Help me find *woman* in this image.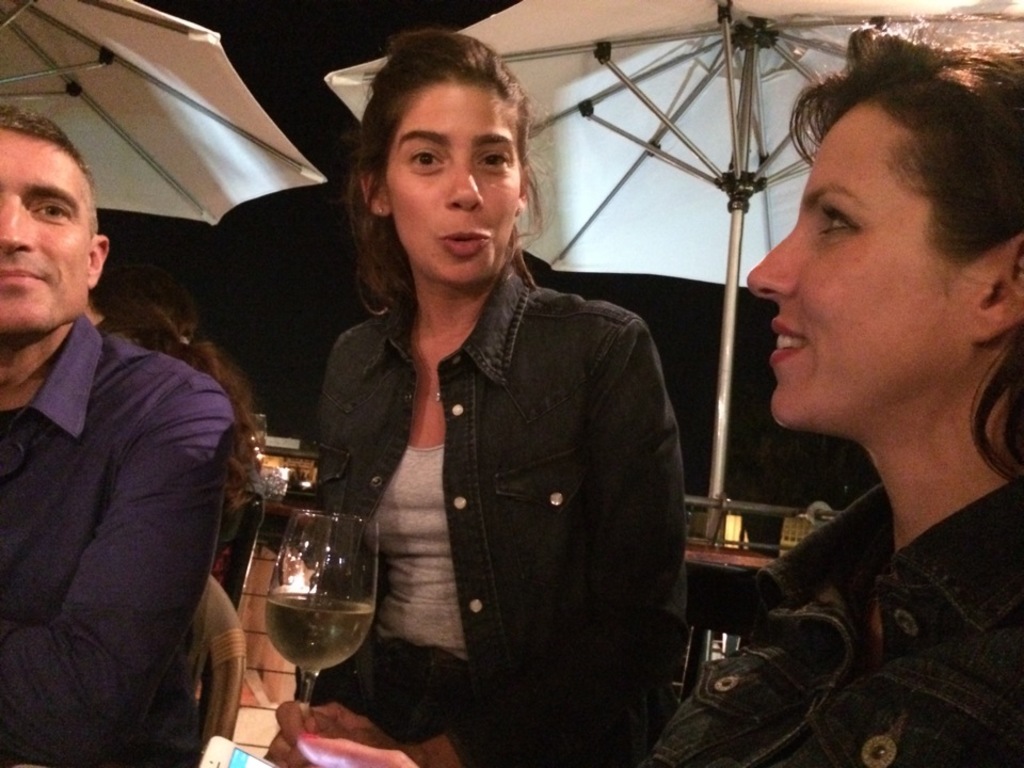
Found it: 640/0/1023/767.
